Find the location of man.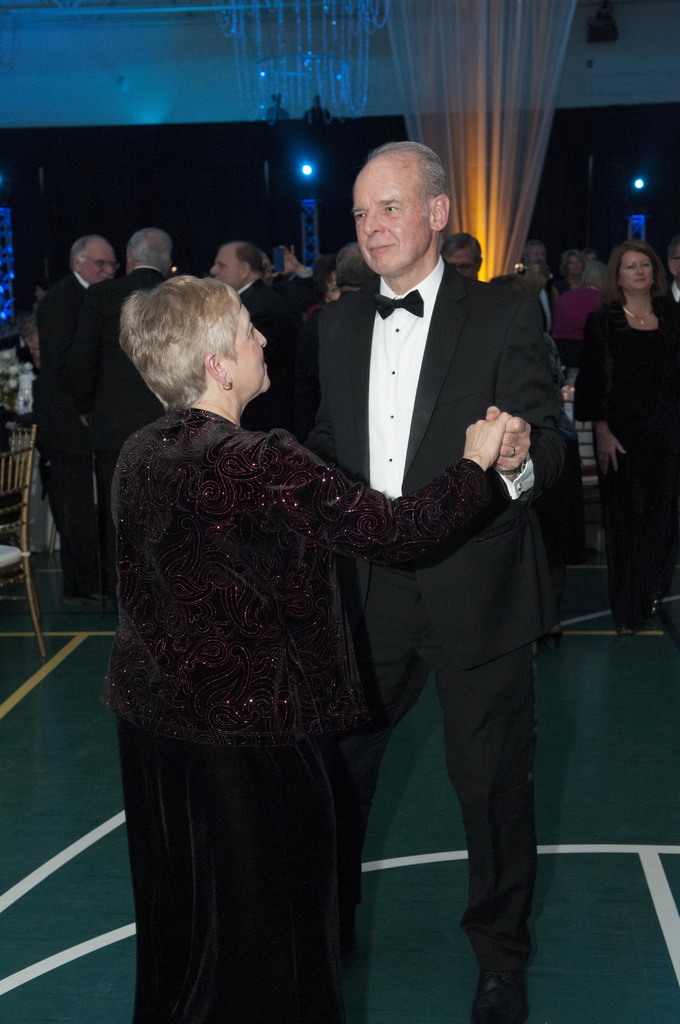
Location: rect(662, 234, 679, 337).
